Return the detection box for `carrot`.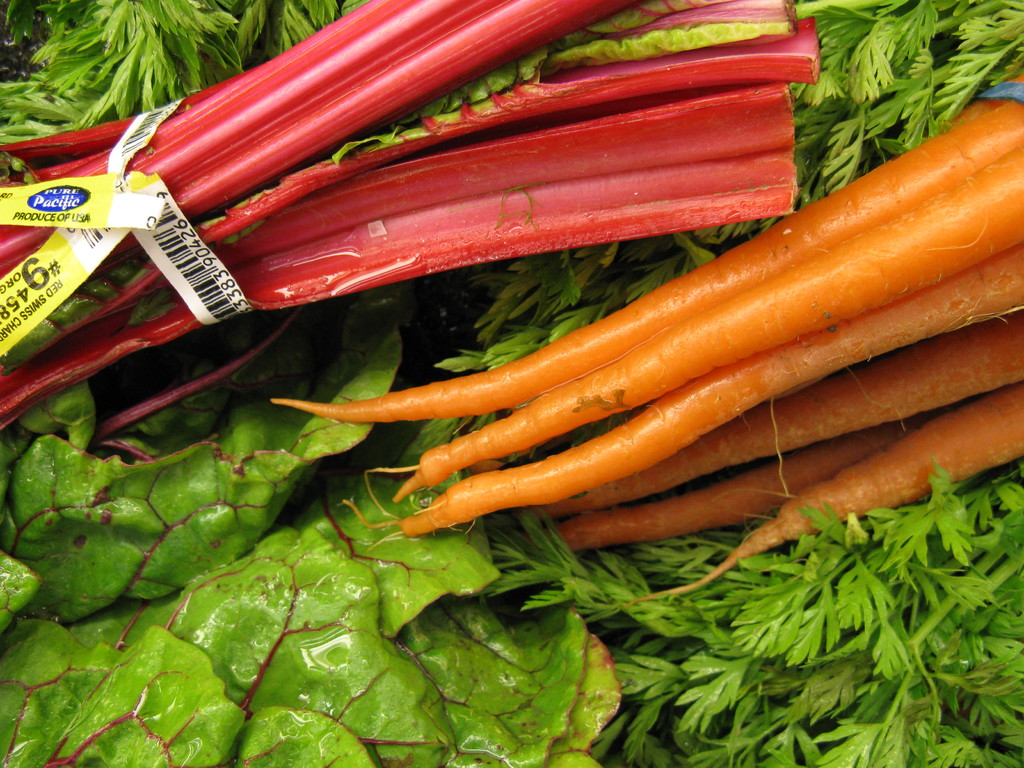
559, 408, 933, 552.
